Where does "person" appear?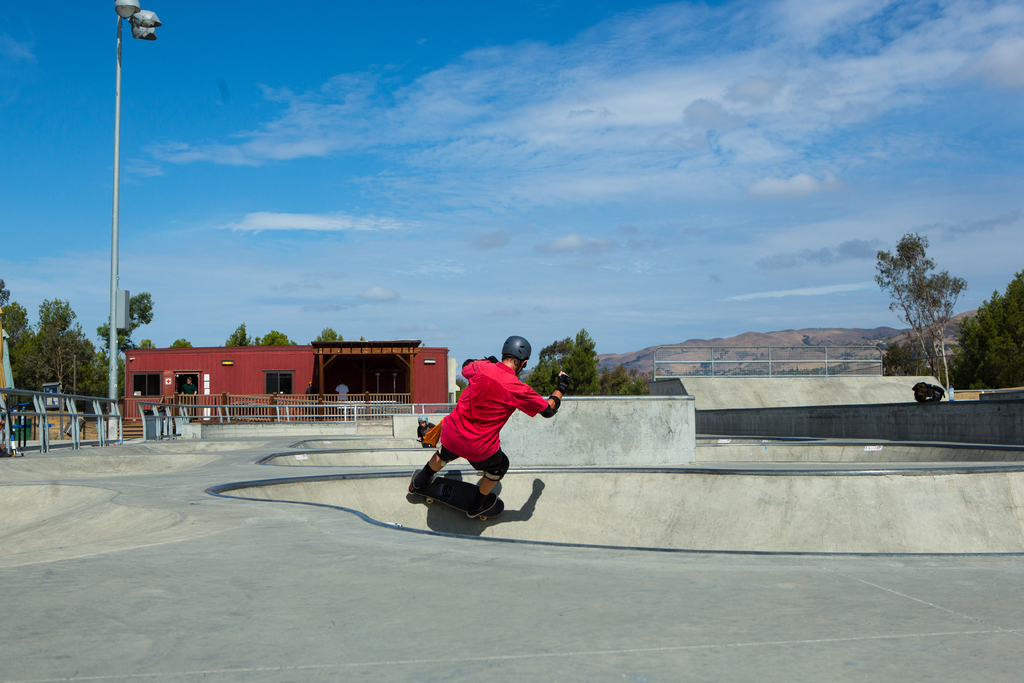
Appears at 336/378/352/411.
